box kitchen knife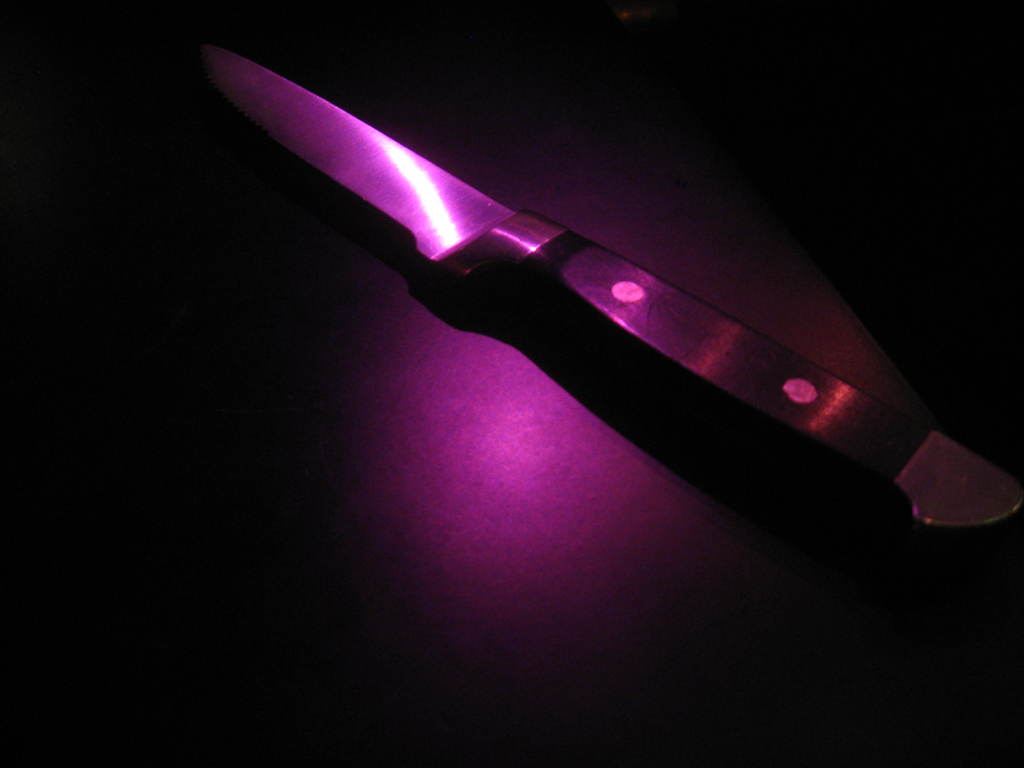
{"x1": 190, "y1": 44, "x2": 1023, "y2": 547}
